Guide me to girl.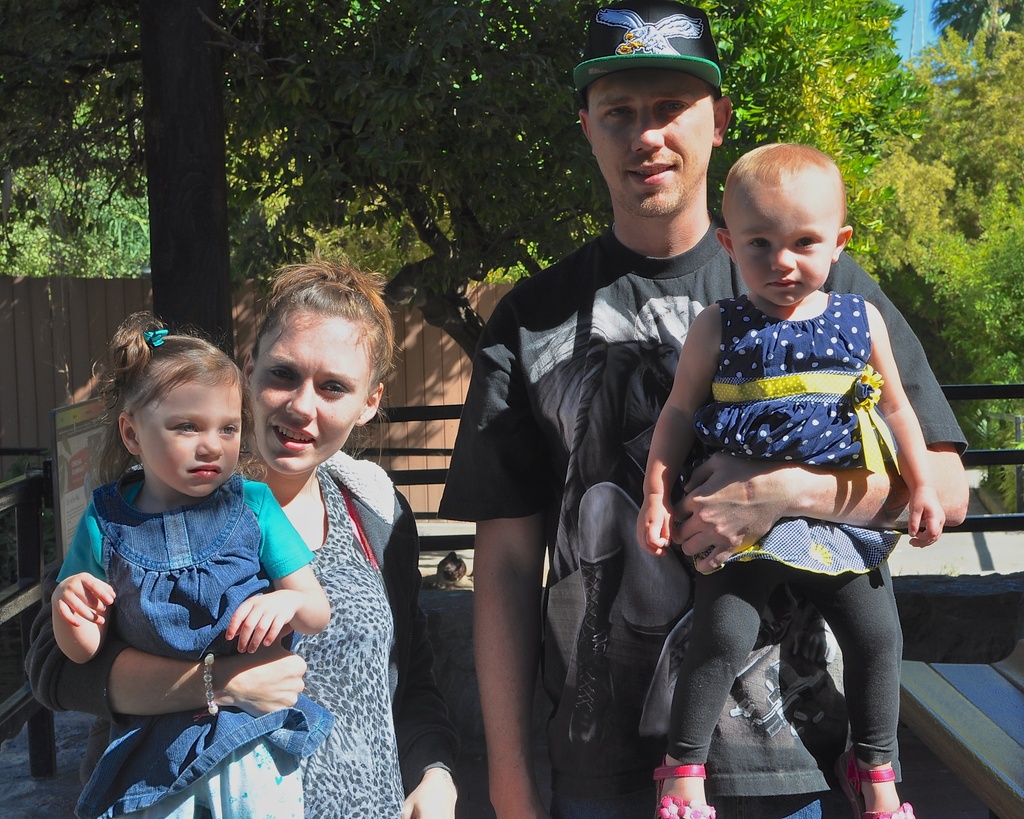
Guidance: box=[631, 136, 946, 818].
